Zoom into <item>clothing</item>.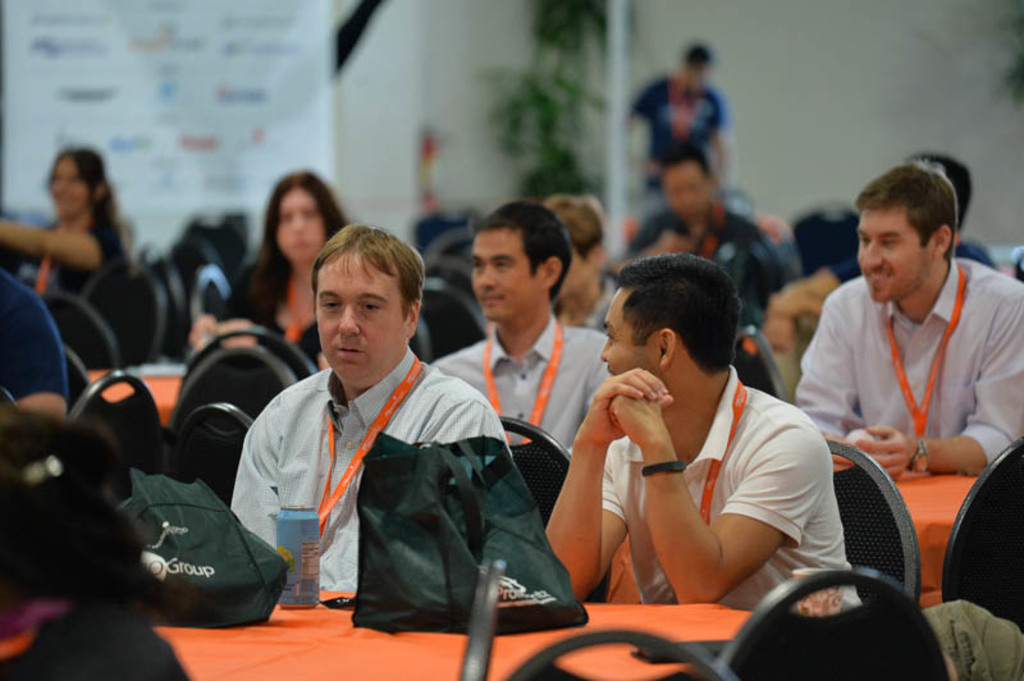
Zoom target: <bbox>224, 344, 512, 593</bbox>.
